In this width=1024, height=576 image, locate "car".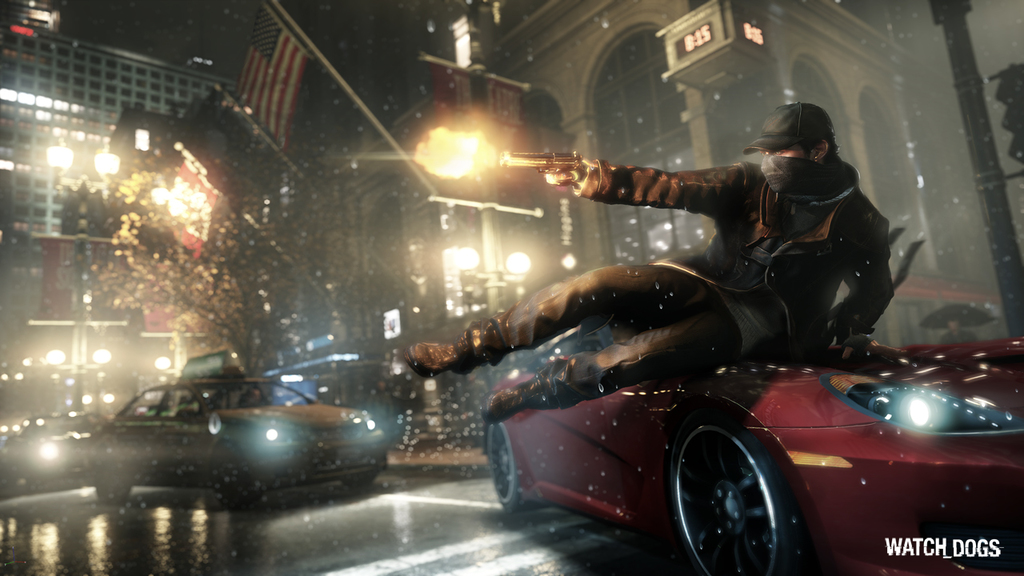
Bounding box: [x1=0, y1=407, x2=106, y2=491].
